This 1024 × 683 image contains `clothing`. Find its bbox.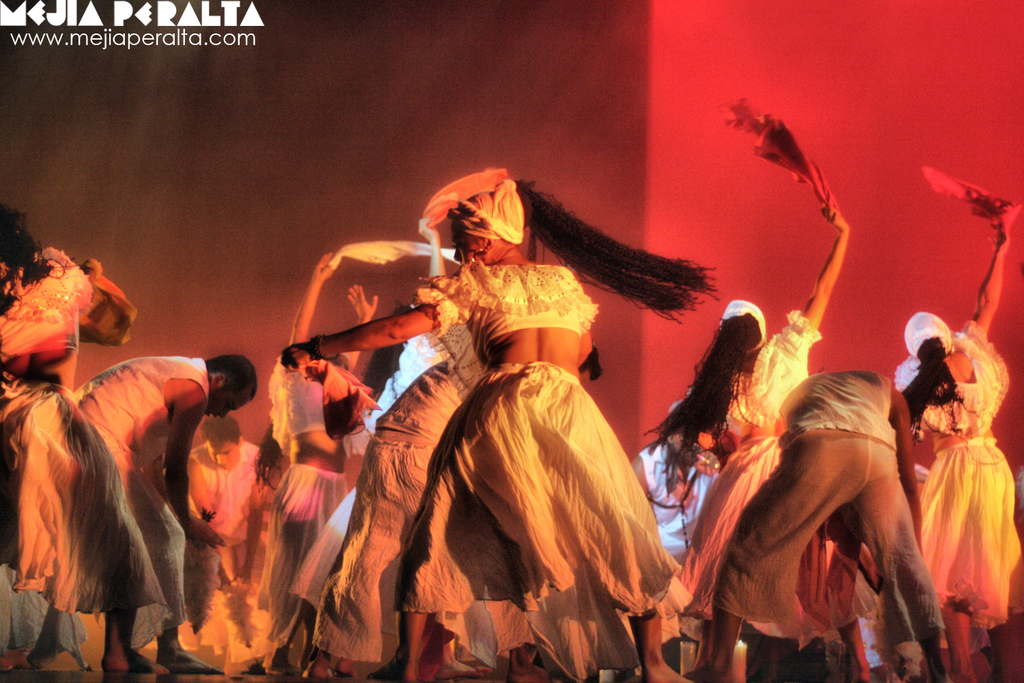
(271,359,326,443).
